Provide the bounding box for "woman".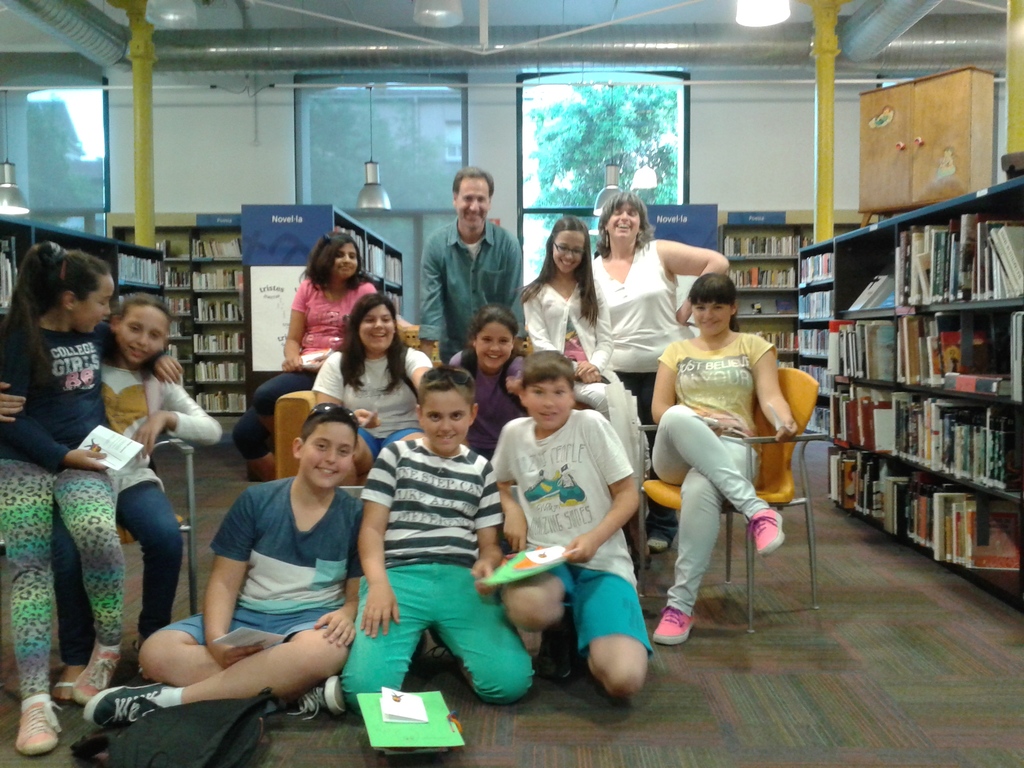
x1=647 y1=243 x2=807 y2=669.
